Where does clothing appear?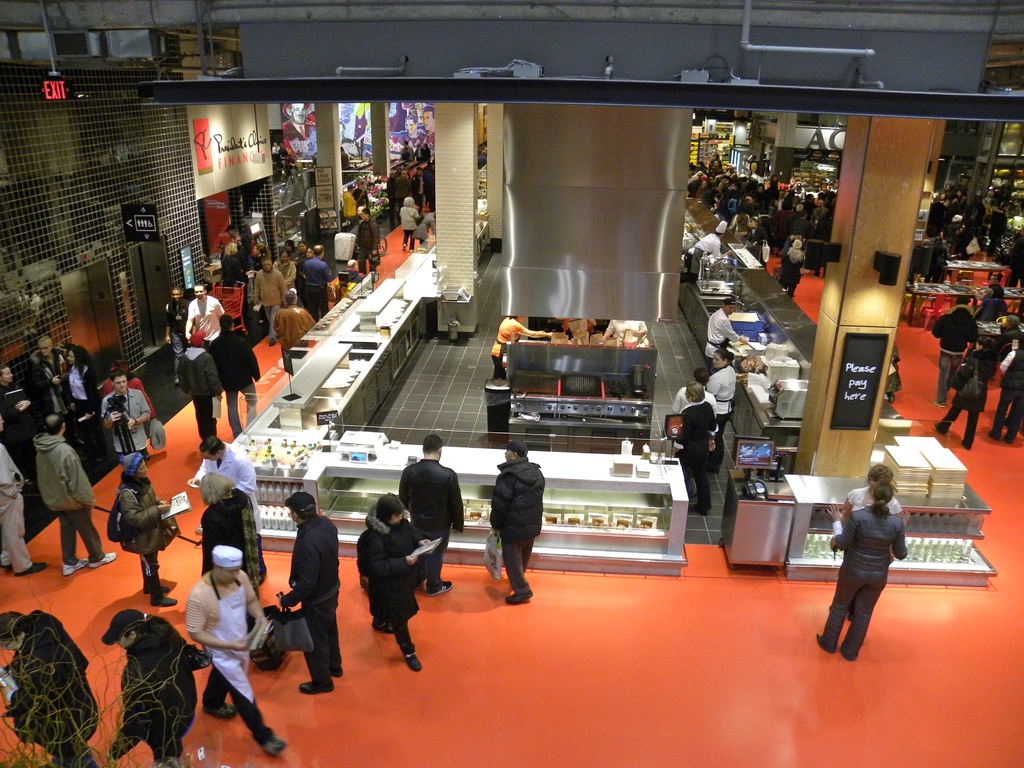
Appears at x1=353 y1=220 x2=381 y2=273.
